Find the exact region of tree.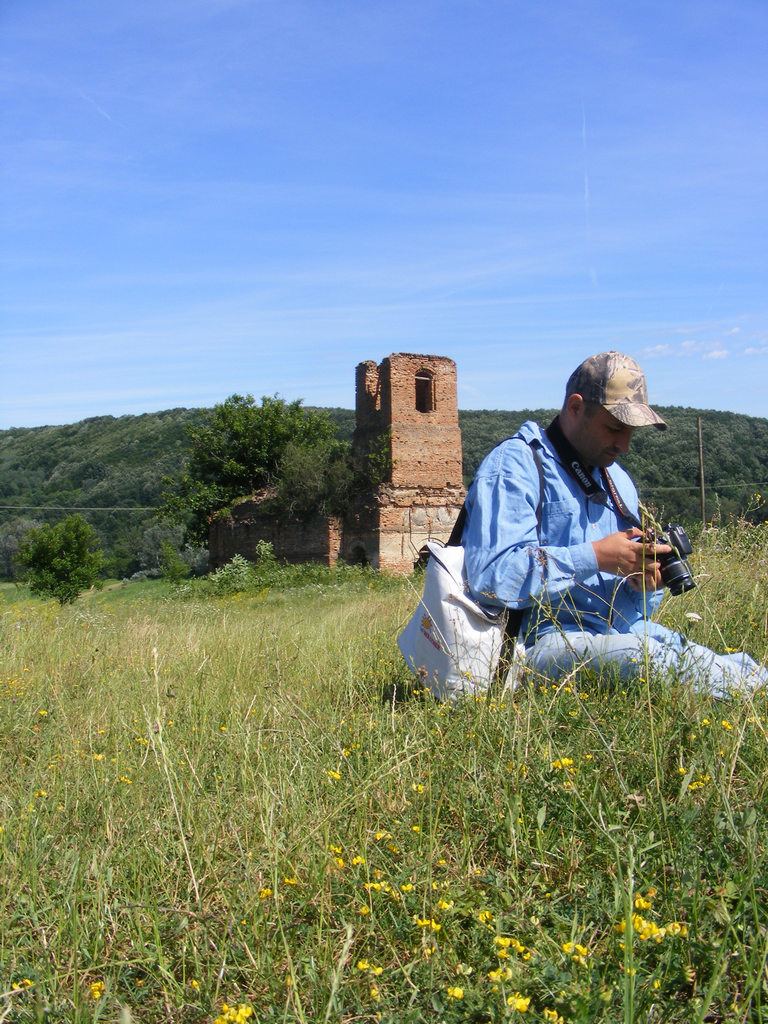
Exact region: crop(170, 375, 320, 561).
